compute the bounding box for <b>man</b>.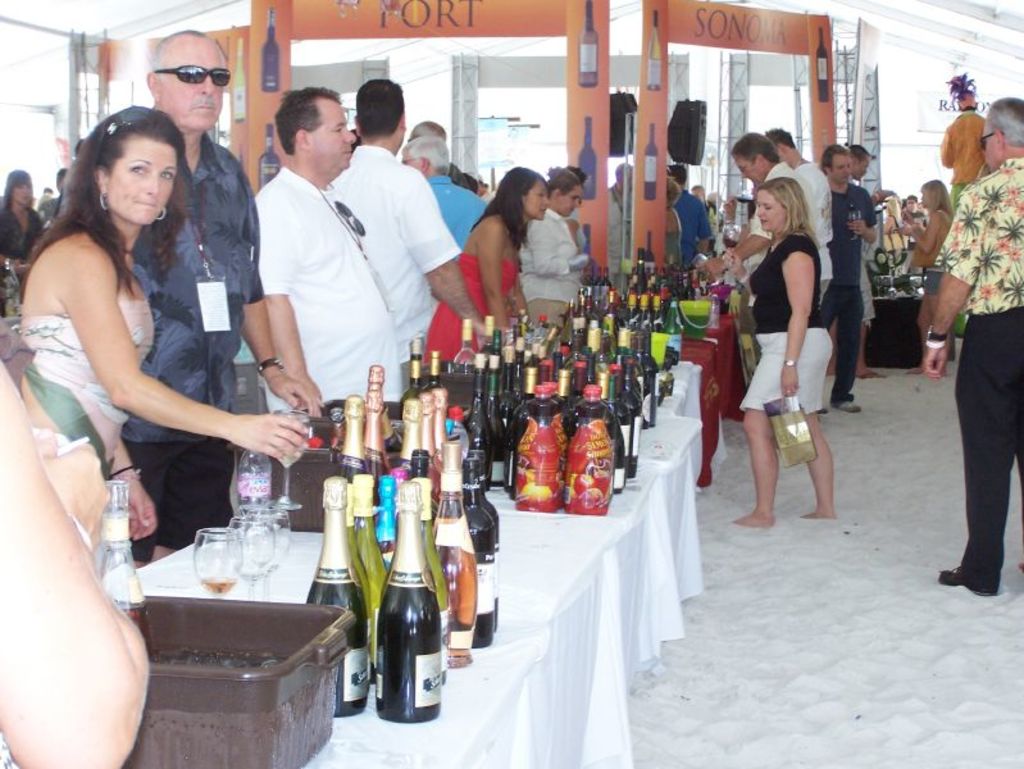
(666, 165, 710, 265).
